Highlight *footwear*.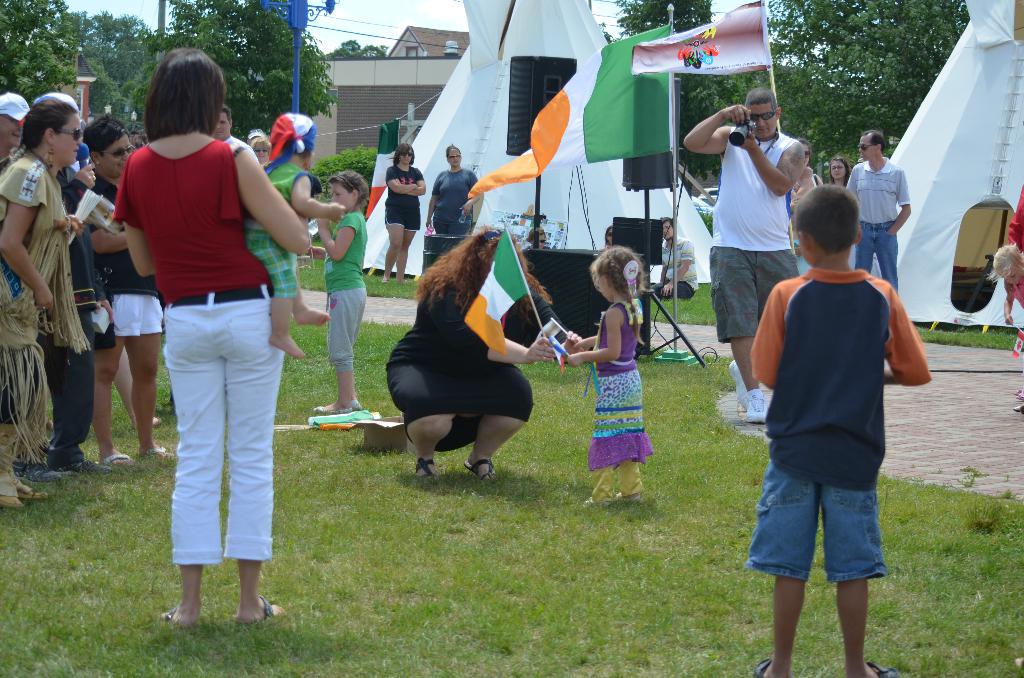
Highlighted region: BBox(258, 594, 277, 624).
